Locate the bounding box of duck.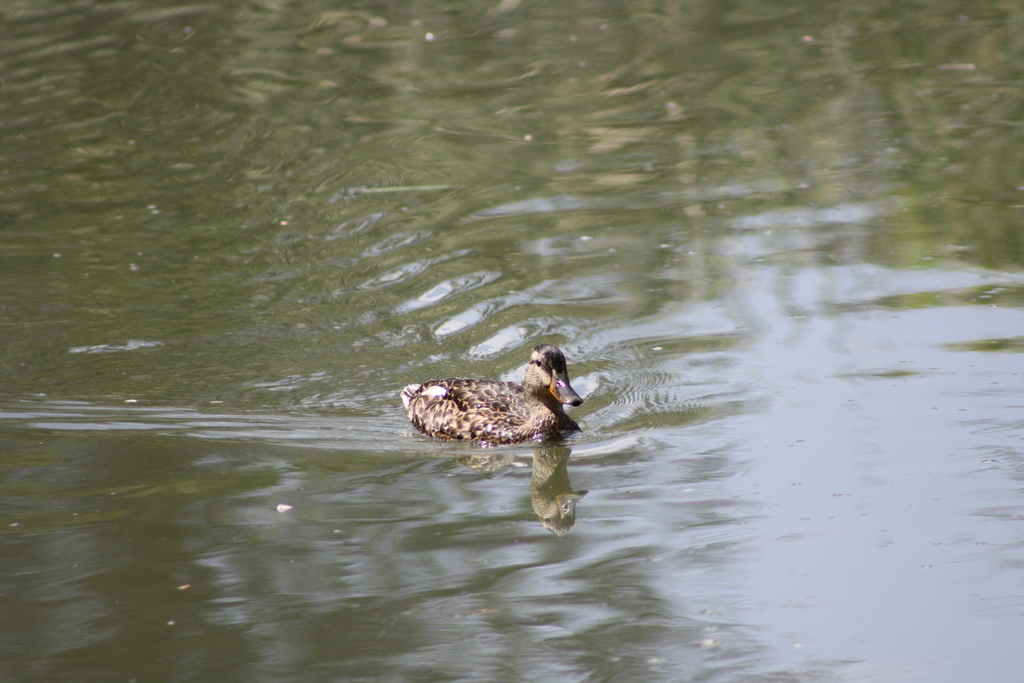
Bounding box: (394,346,598,449).
